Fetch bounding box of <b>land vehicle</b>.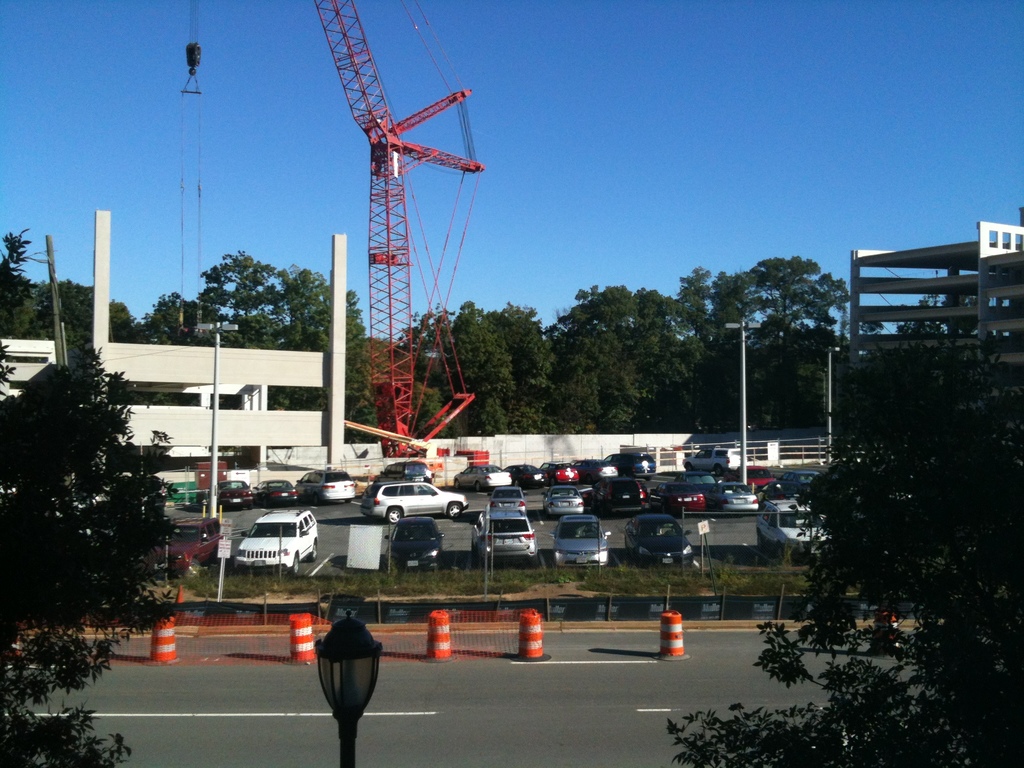
Bbox: l=589, t=477, r=646, b=516.
